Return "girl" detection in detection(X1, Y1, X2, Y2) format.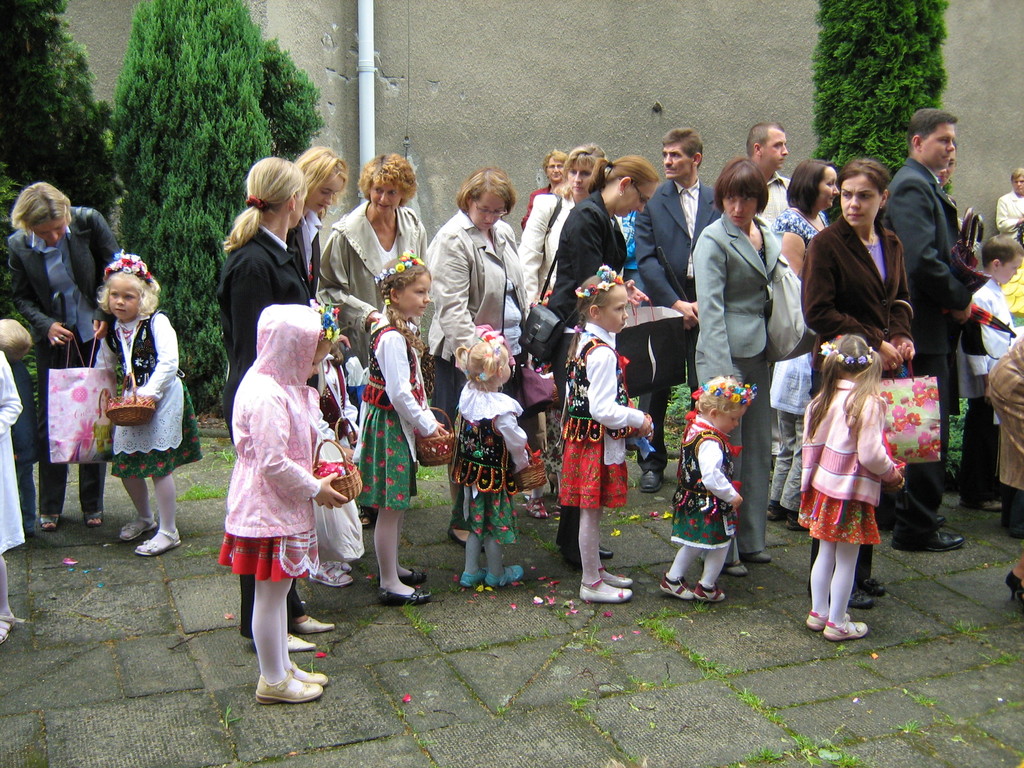
detection(792, 158, 906, 372).
